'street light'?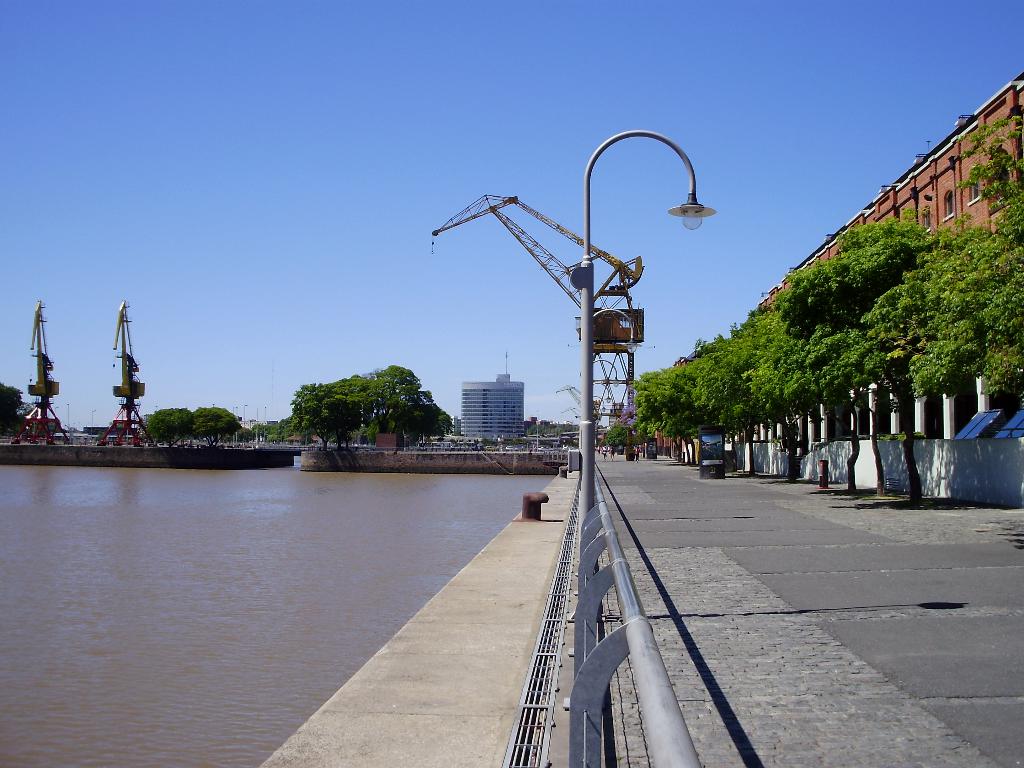
bbox=(589, 394, 603, 412)
